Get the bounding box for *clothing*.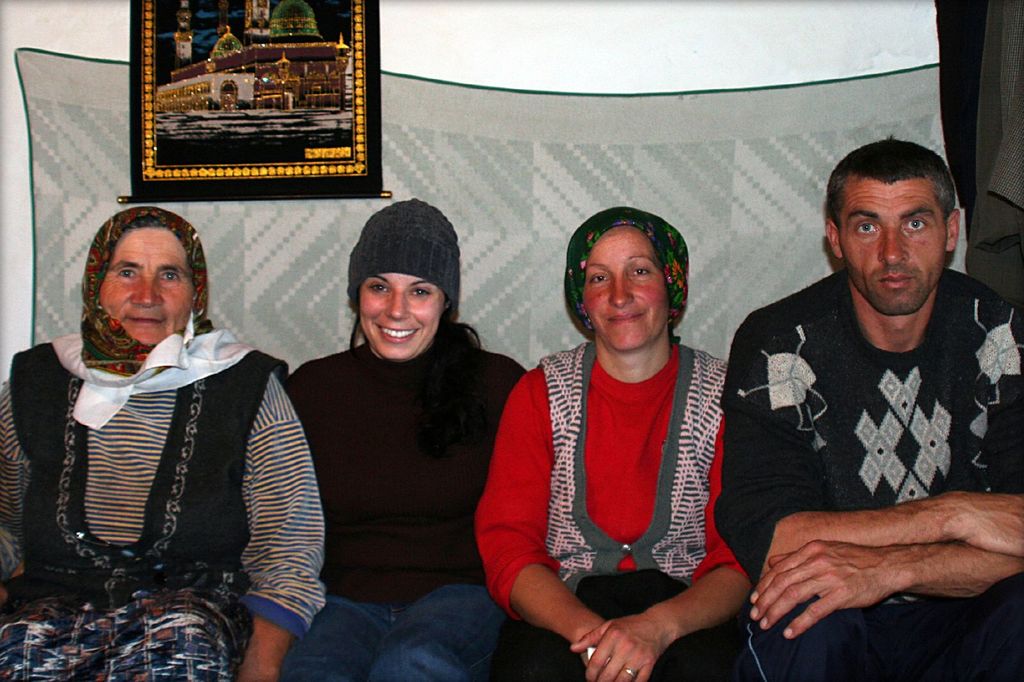
locate(282, 324, 530, 681).
